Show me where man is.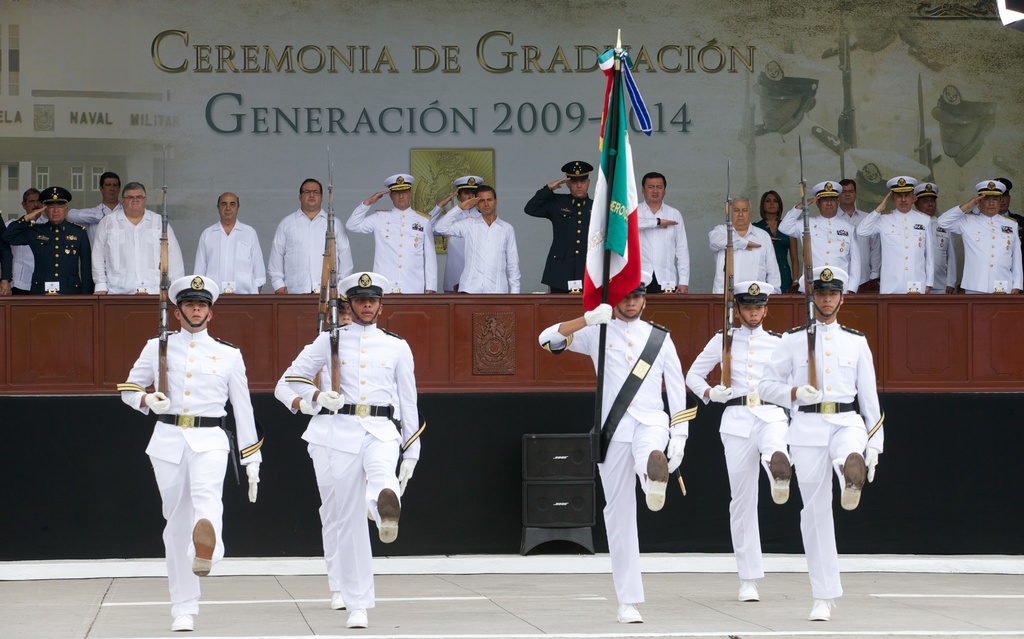
man is at (x1=266, y1=180, x2=353, y2=294).
